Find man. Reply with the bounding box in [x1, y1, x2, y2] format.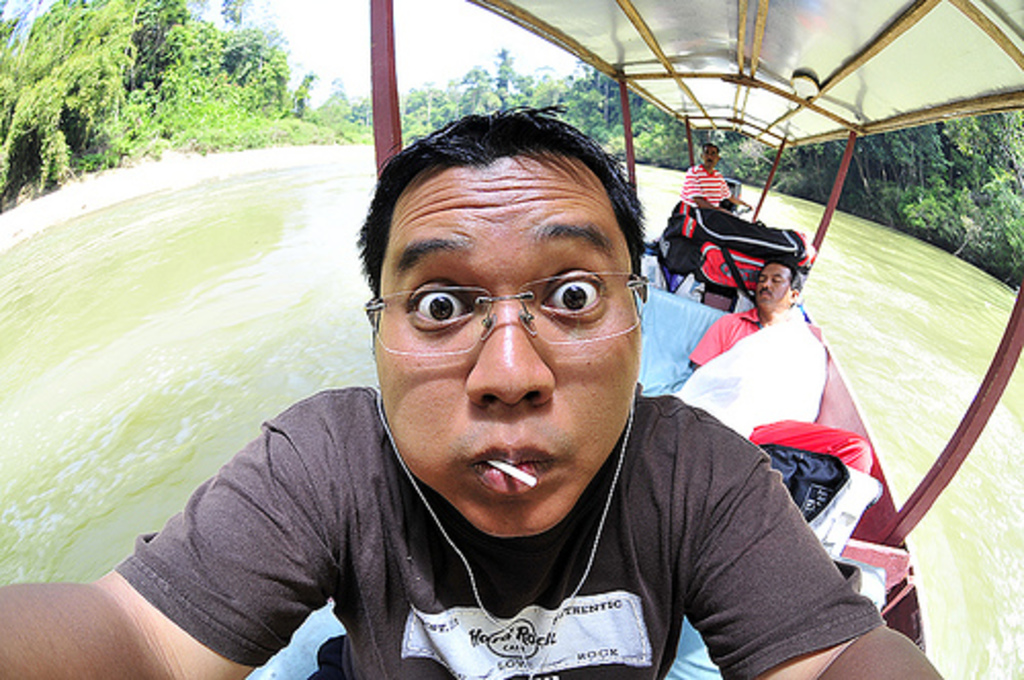
[74, 137, 907, 679].
